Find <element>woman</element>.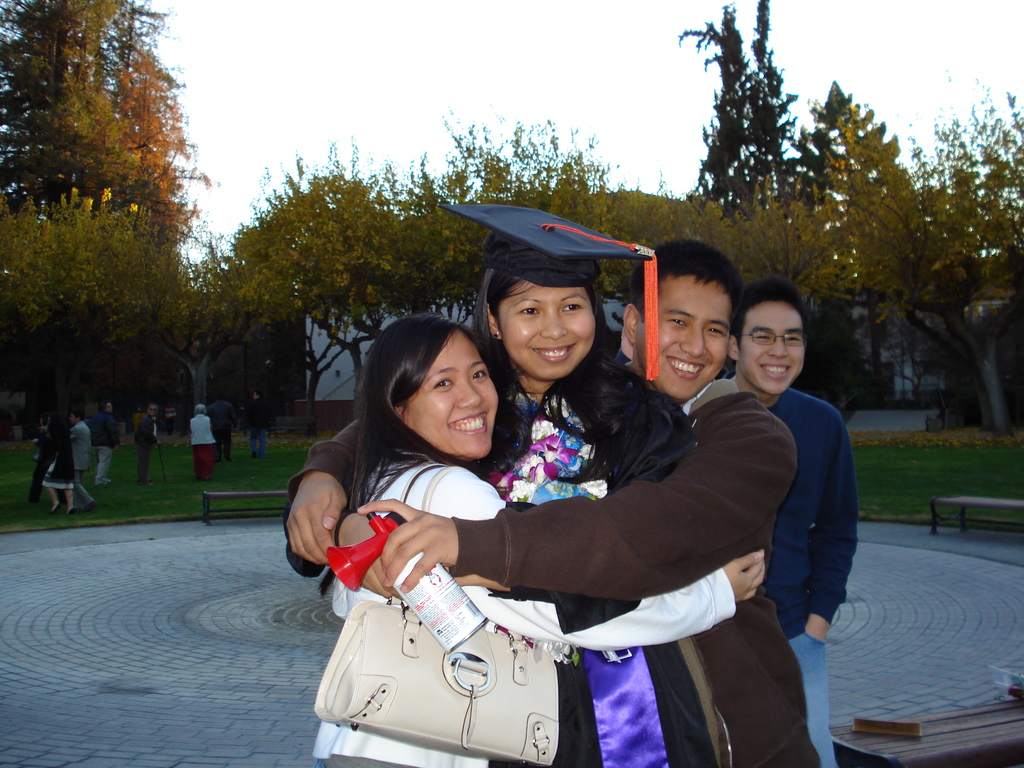
x1=188 y1=404 x2=215 y2=481.
